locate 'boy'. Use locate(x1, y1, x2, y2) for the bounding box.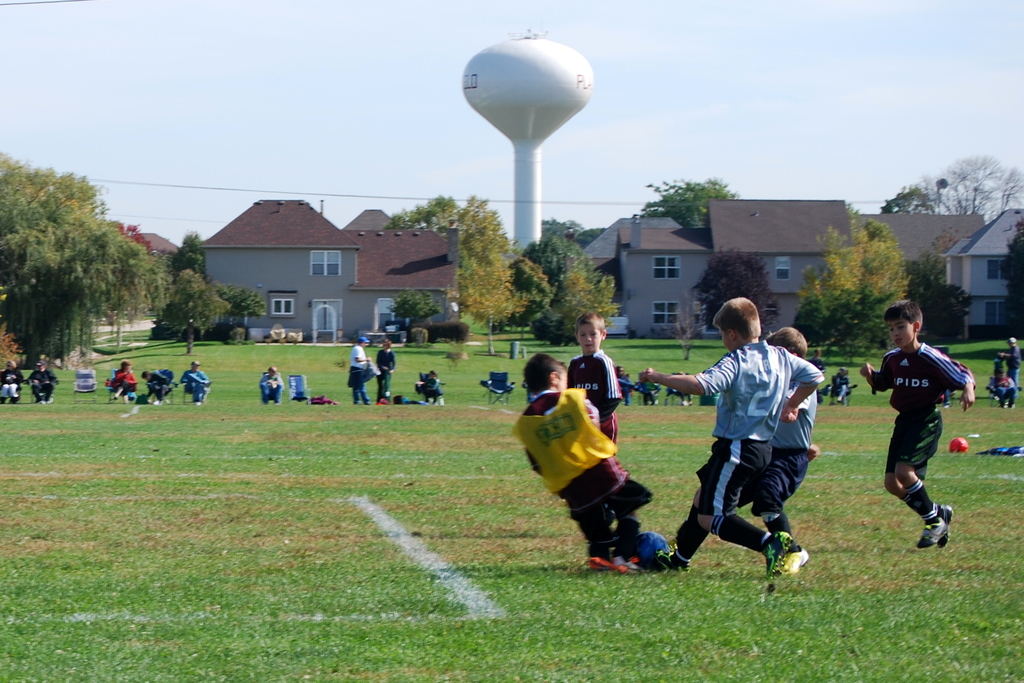
locate(858, 297, 980, 547).
